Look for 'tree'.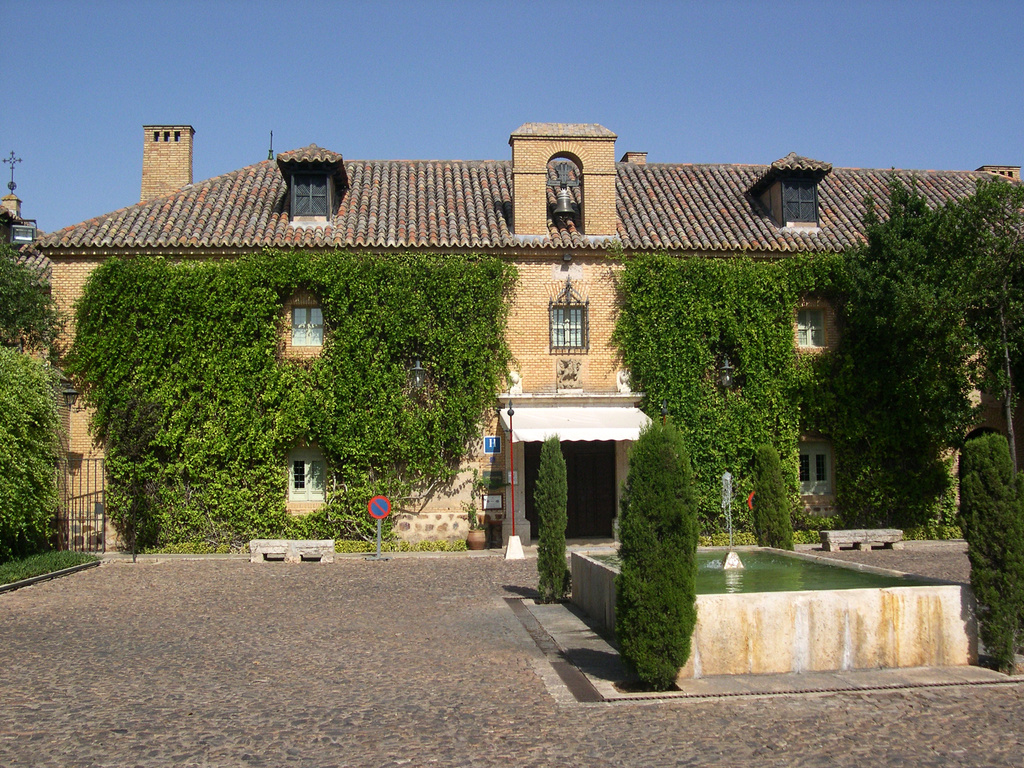
Found: l=3, t=352, r=76, b=558.
